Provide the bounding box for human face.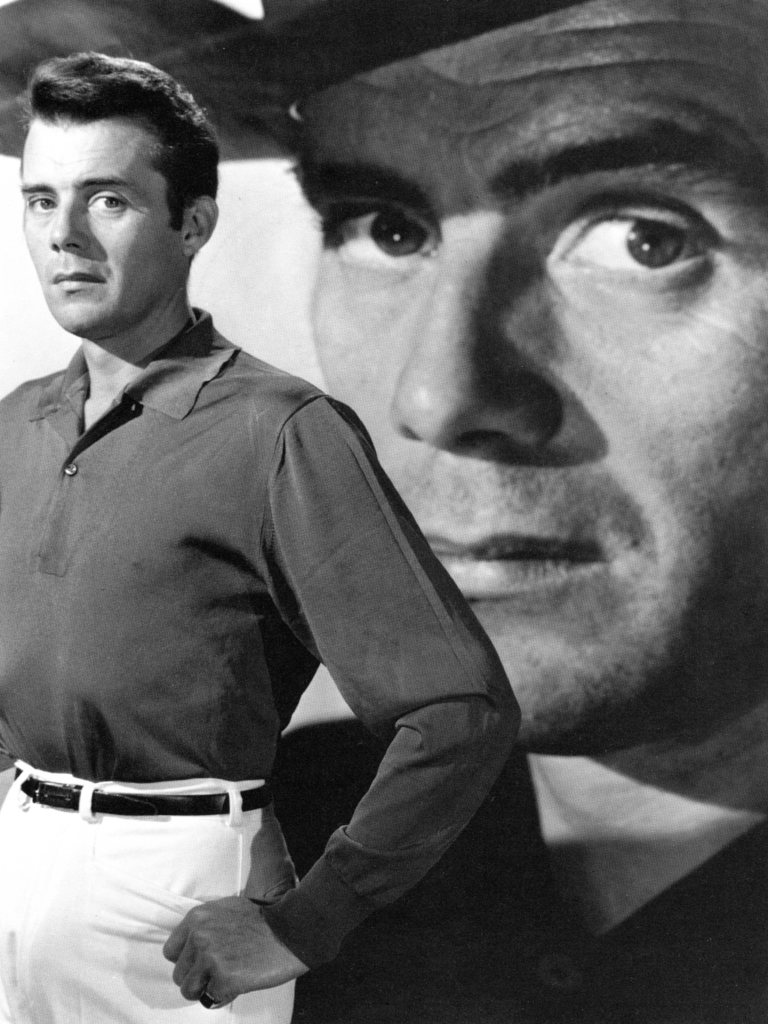
(305,0,767,756).
